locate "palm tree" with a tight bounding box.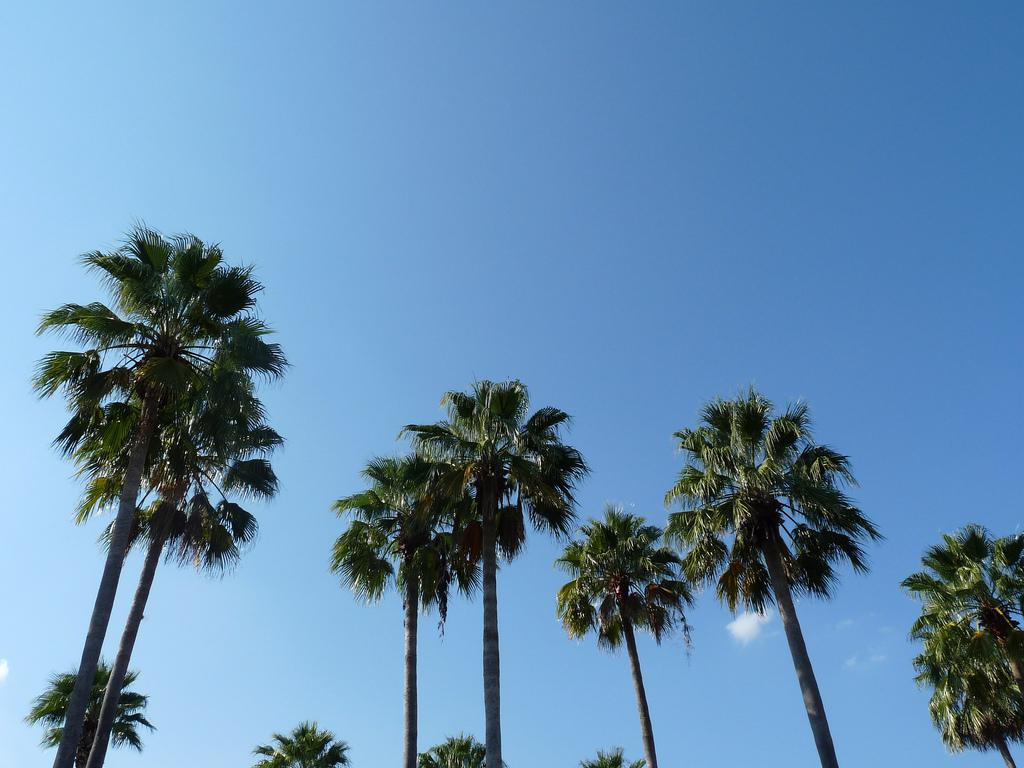
BBox(566, 509, 687, 767).
